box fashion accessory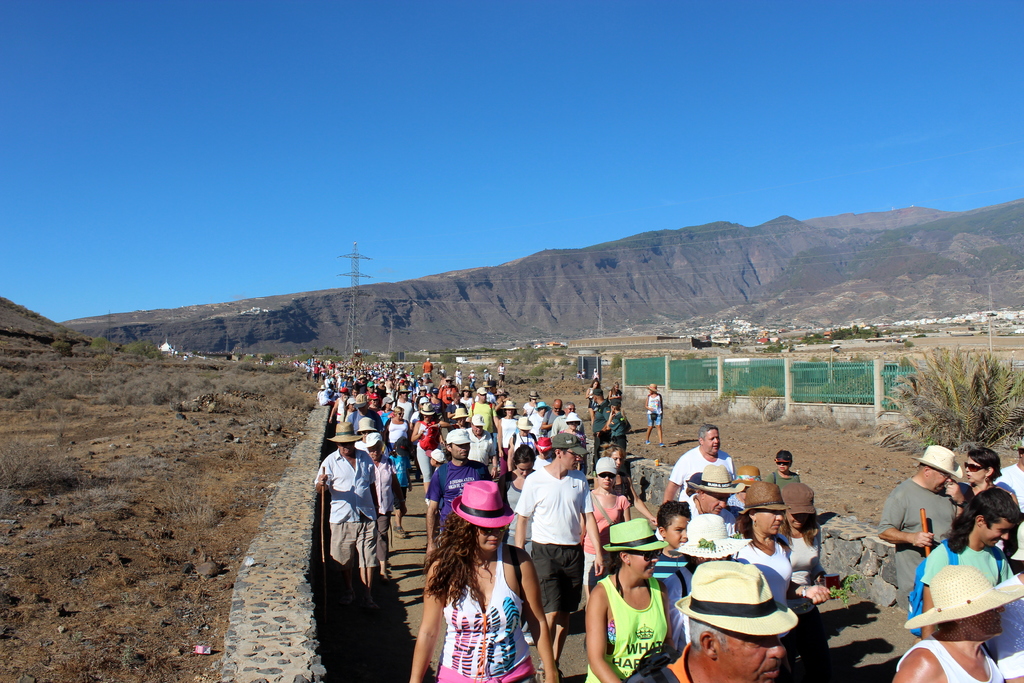
(left=501, top=400, right=518, bottom=406)
